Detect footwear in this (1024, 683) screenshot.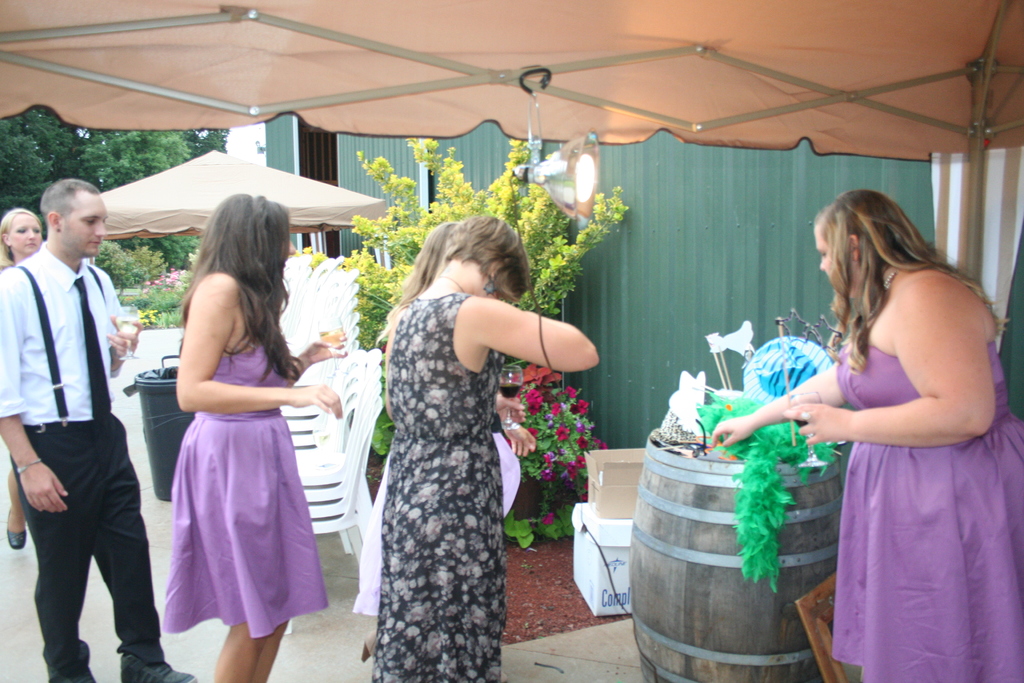
Detection: {"left": 118, "top": 650, "right": 192, "bottom": 682}.
